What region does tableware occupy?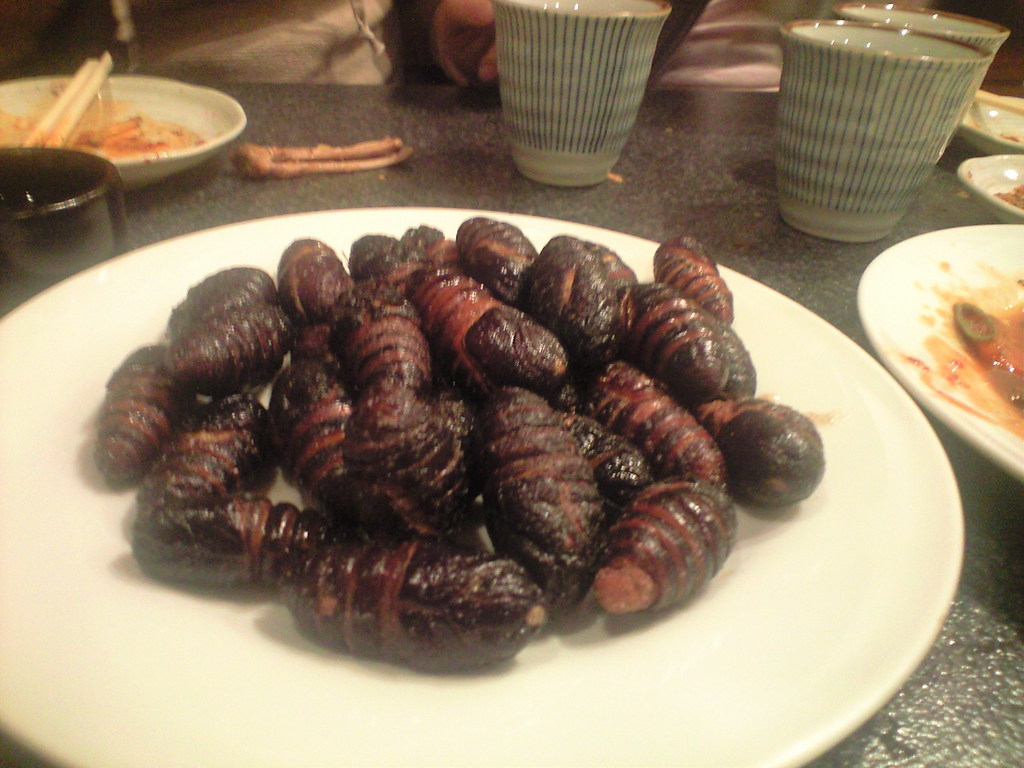
left=4, top=149, right=128, bottom=316.
